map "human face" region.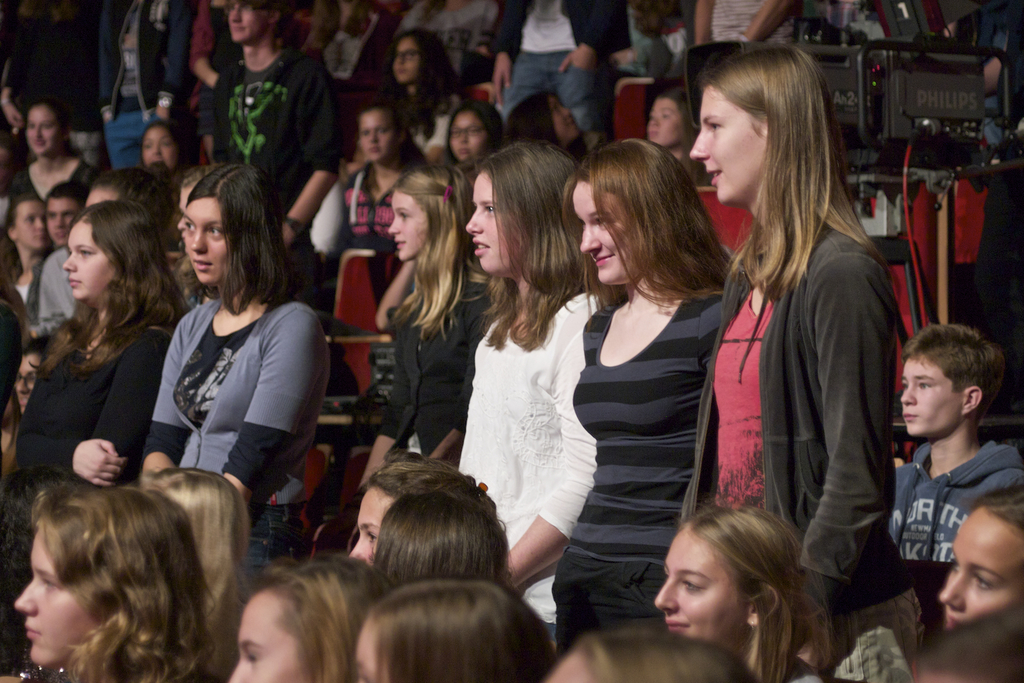
Mapped to Rect(689, 86, 768, 199).
